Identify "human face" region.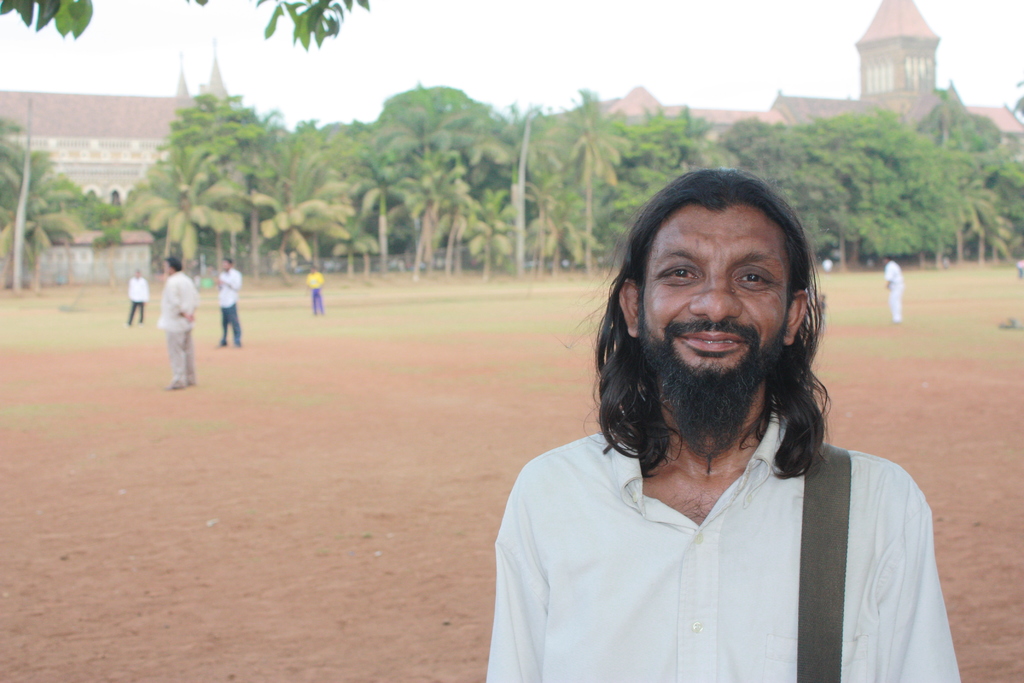
Region: [638,208,789,397].
